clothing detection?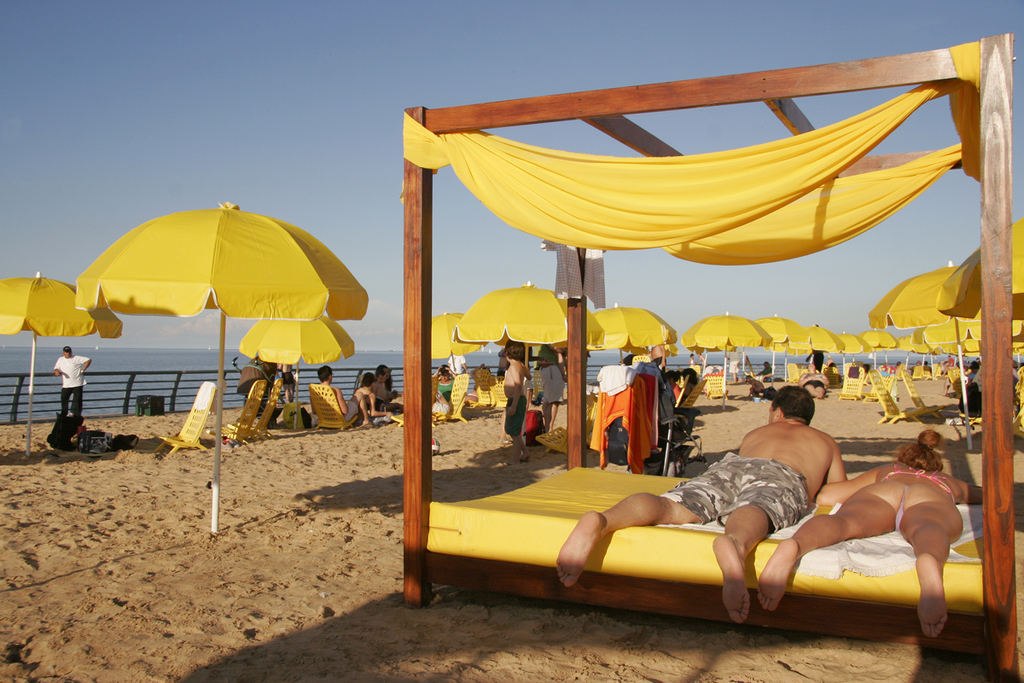
<bbox>527, 336, 567, 416</bbox>
